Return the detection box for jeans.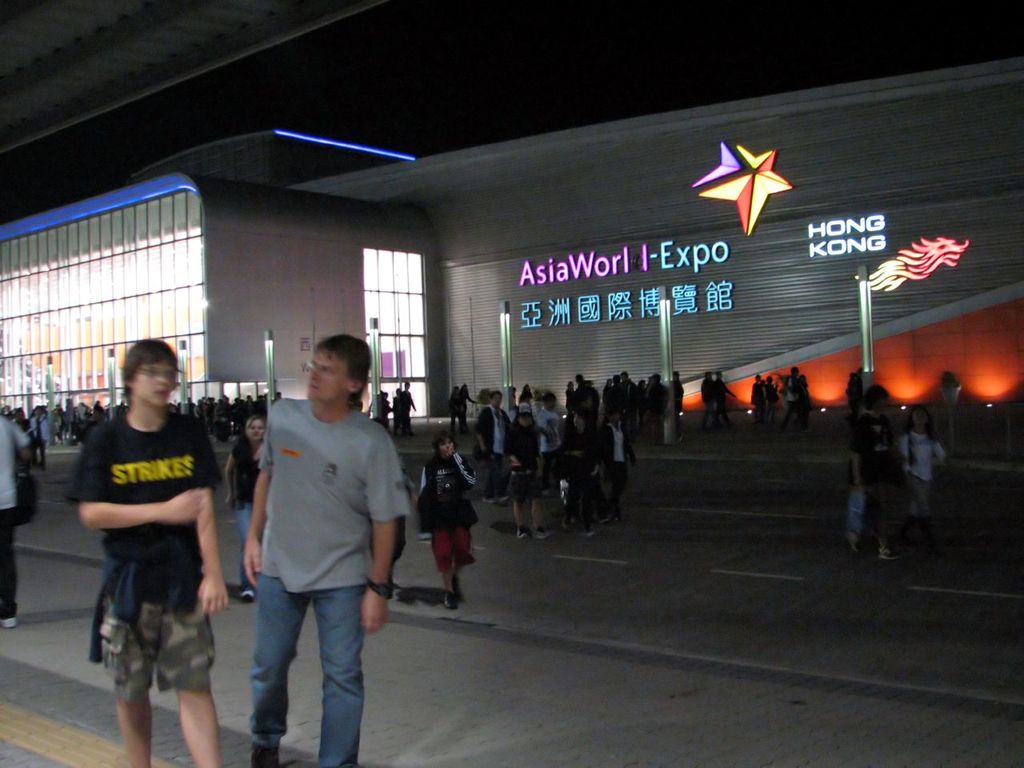
<bbox>543, 452, 562, 497</bbox>.
